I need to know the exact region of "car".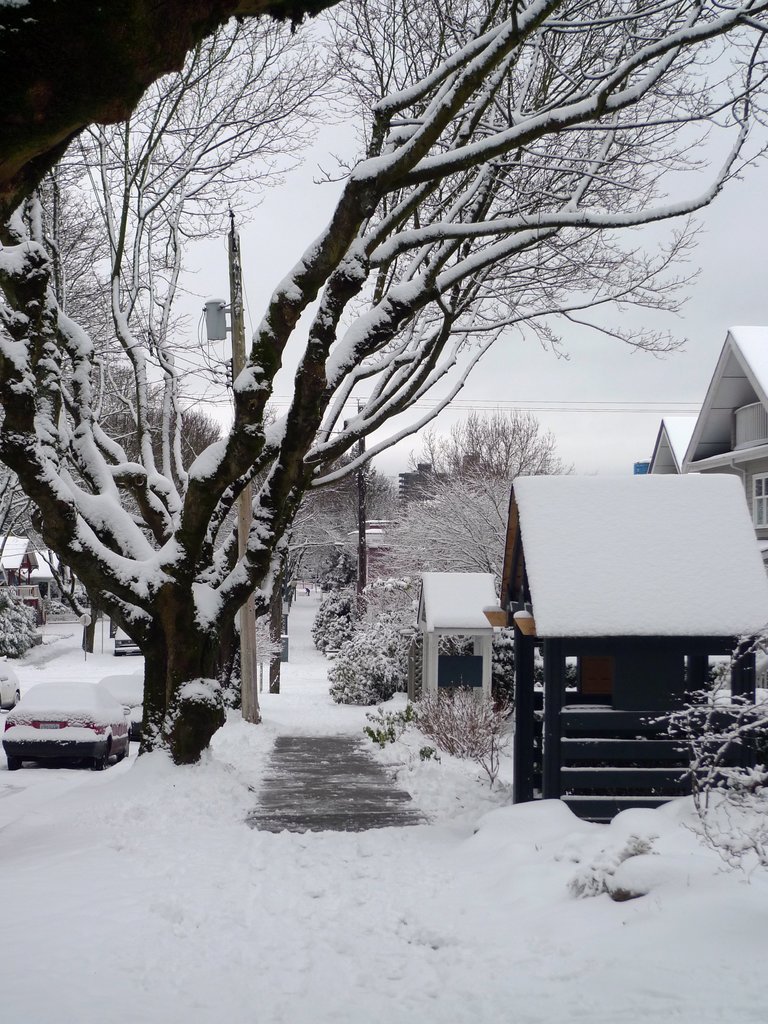
Region: left=0, top=680, right=137, bottom=771.
